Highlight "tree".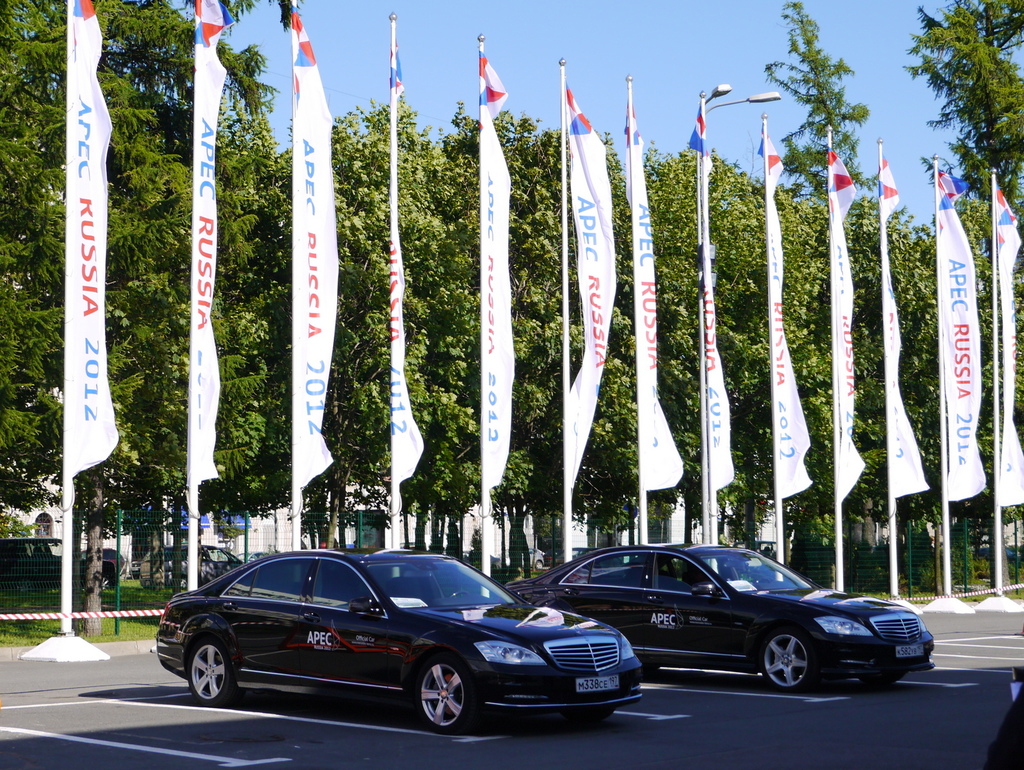
Highlighted region: x1=915, y1=0, x2=1018, y2=219.
